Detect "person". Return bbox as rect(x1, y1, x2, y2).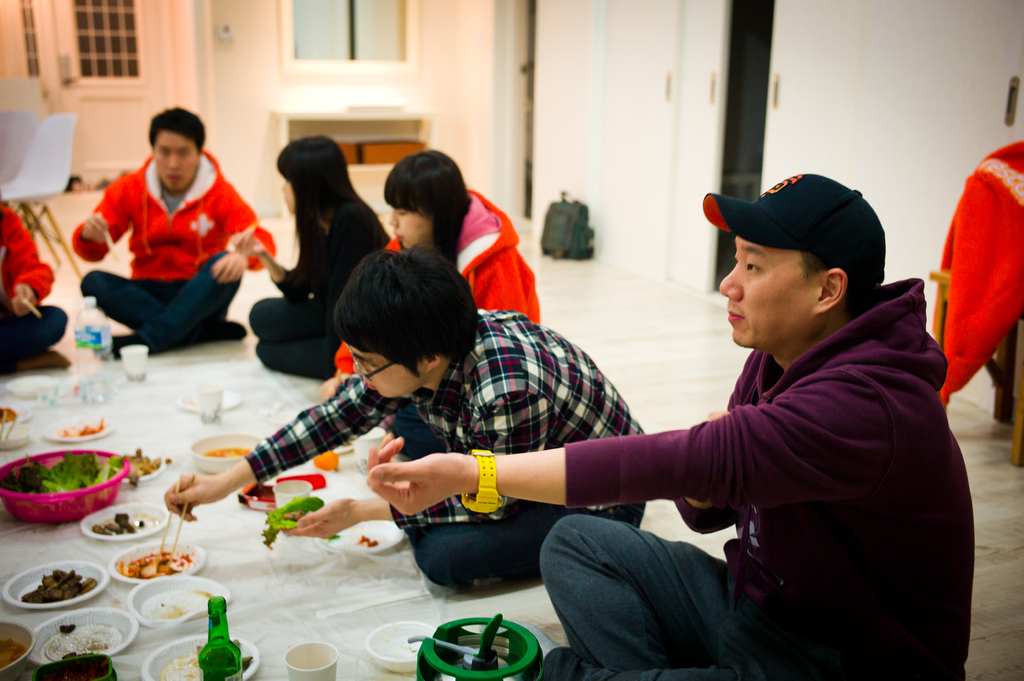
rect(162, 243, 647, 594).
